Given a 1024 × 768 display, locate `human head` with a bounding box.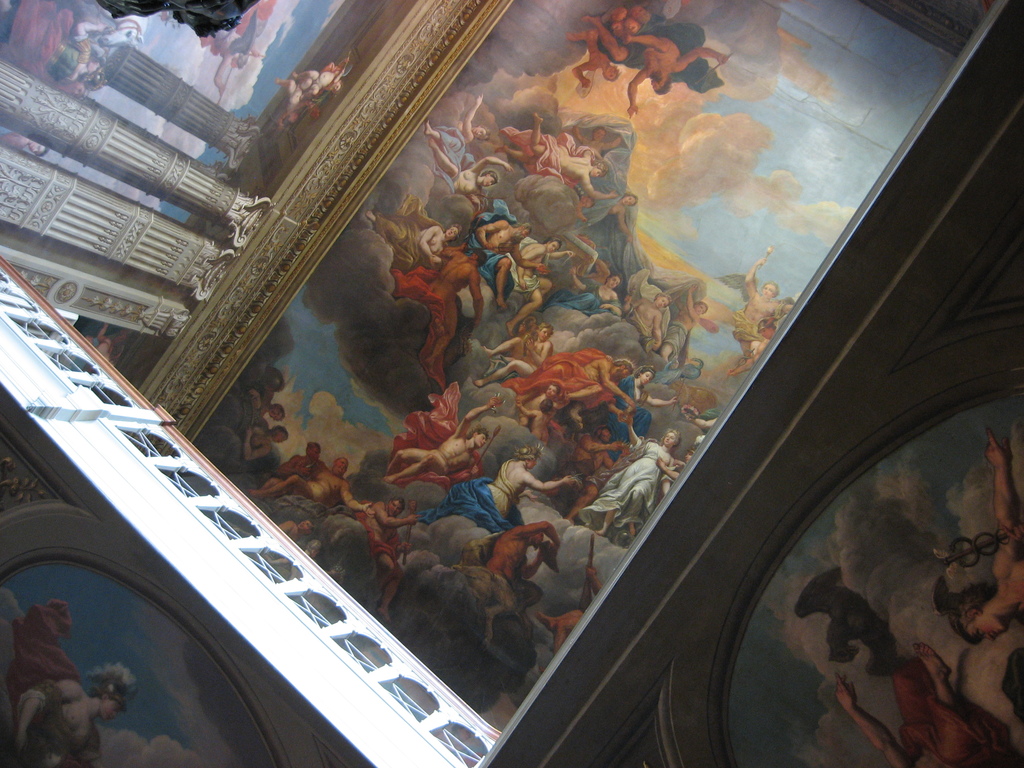
Located: 605 275 621 289.
